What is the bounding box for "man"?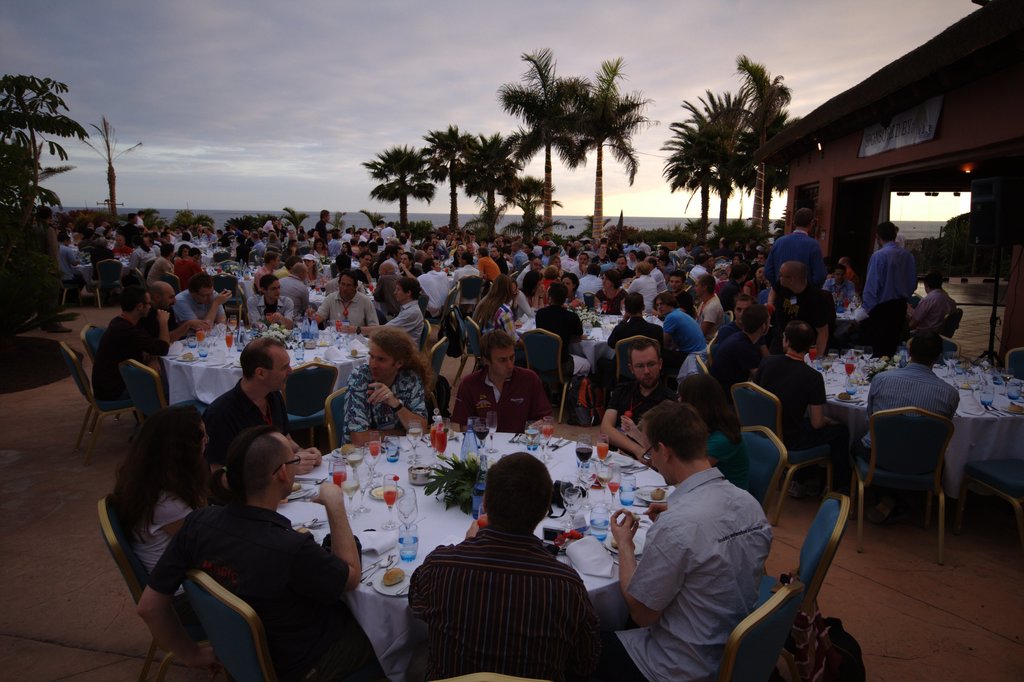
(247, 269, 291, 324).
